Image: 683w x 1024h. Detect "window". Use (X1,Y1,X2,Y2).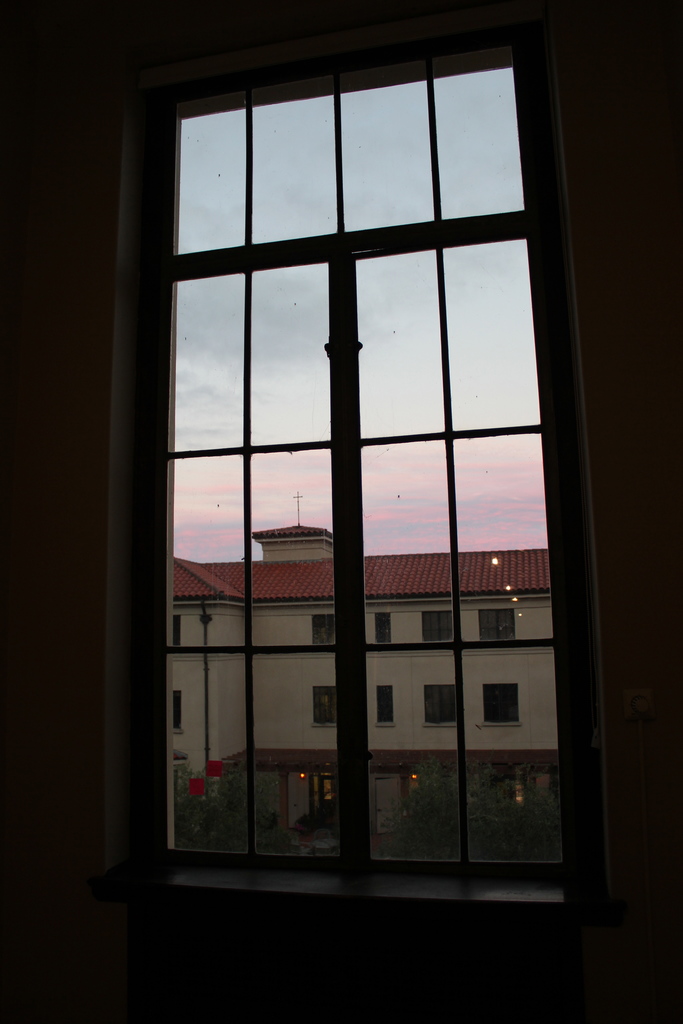
(377,682,396,725).
